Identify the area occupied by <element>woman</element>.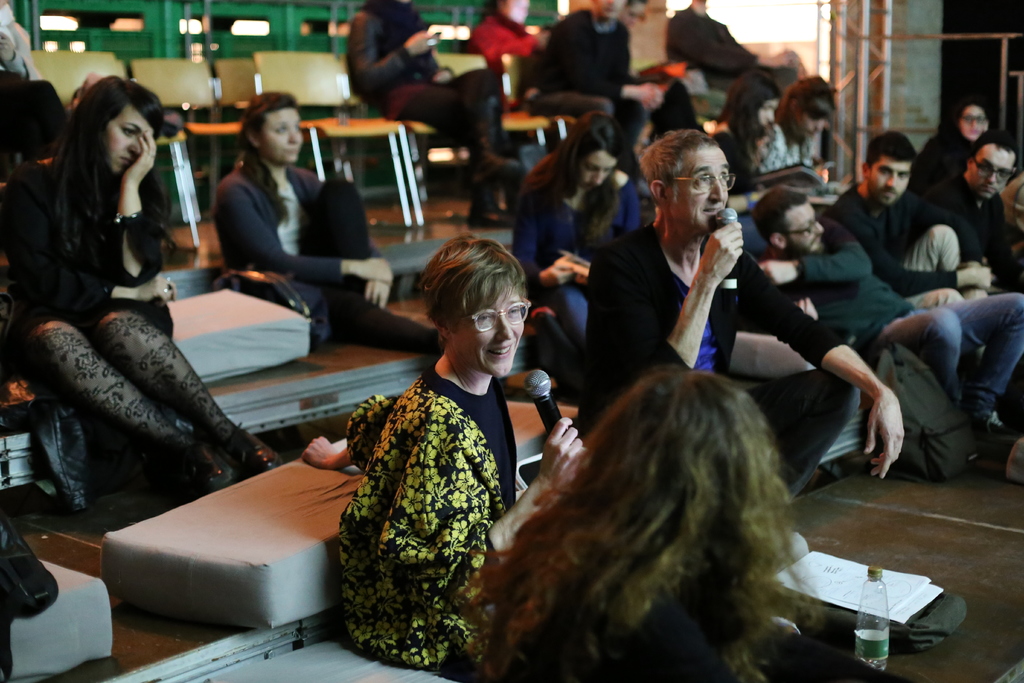
Area: select_region(504, 108, 645, 349).
